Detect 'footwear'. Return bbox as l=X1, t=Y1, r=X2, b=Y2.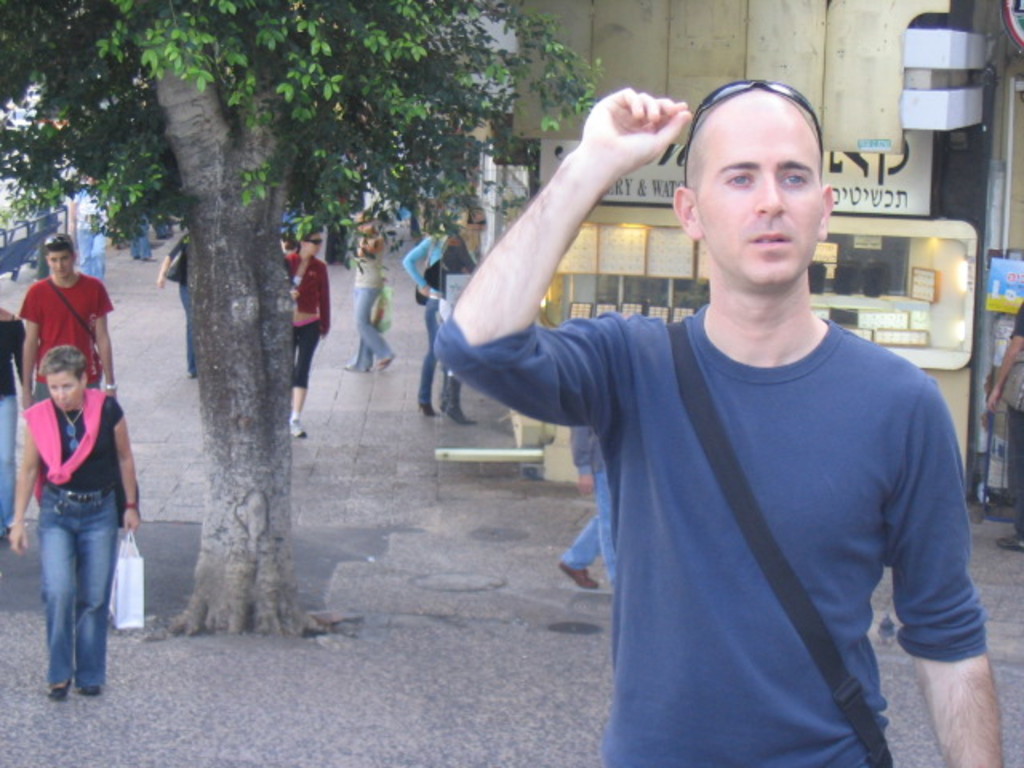
l=371, t=352, r=392, b=371.
